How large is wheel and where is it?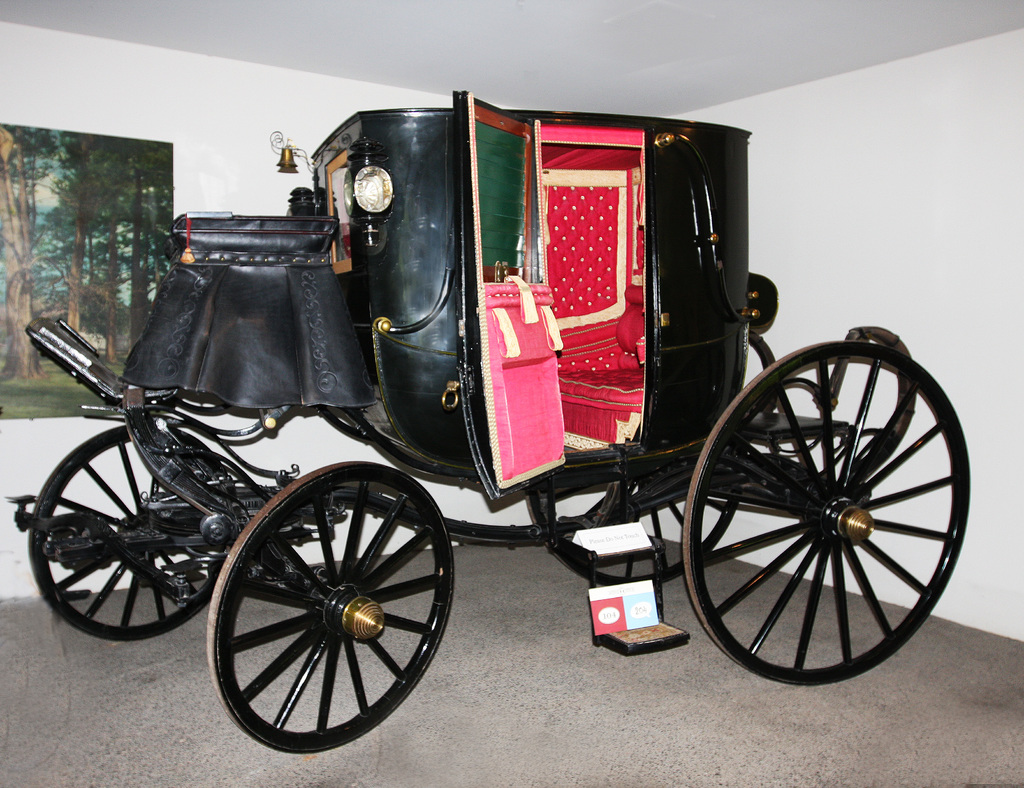
Bounding box: {"left": 205, "top": 470, "right": 445, "bottom": 743}.
